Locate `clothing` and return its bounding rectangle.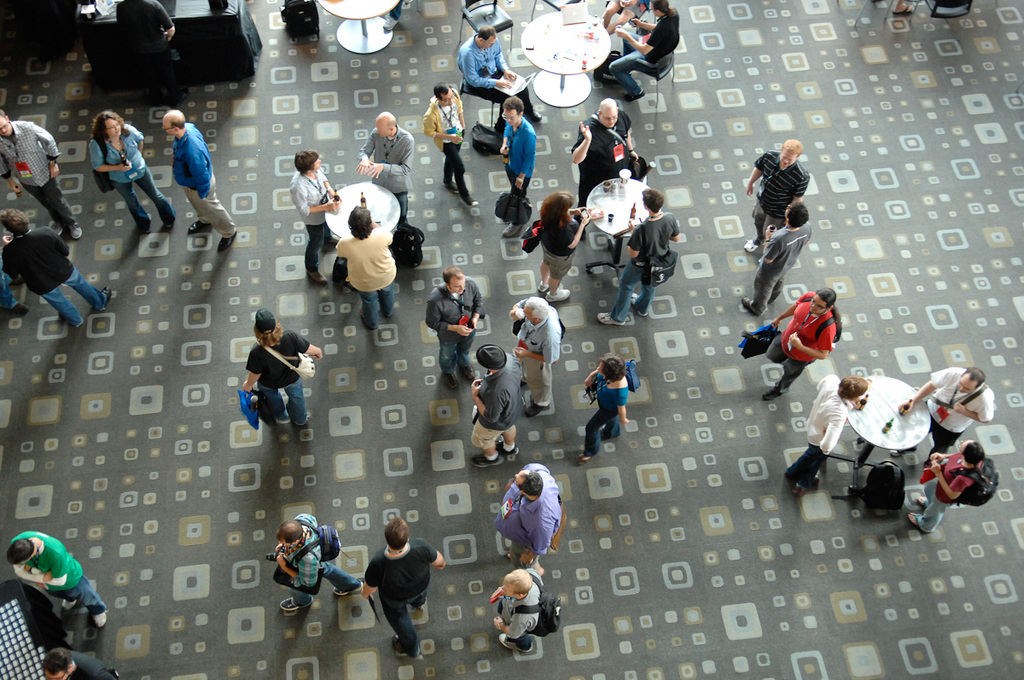
Rect(46, 649, 130, 676).
